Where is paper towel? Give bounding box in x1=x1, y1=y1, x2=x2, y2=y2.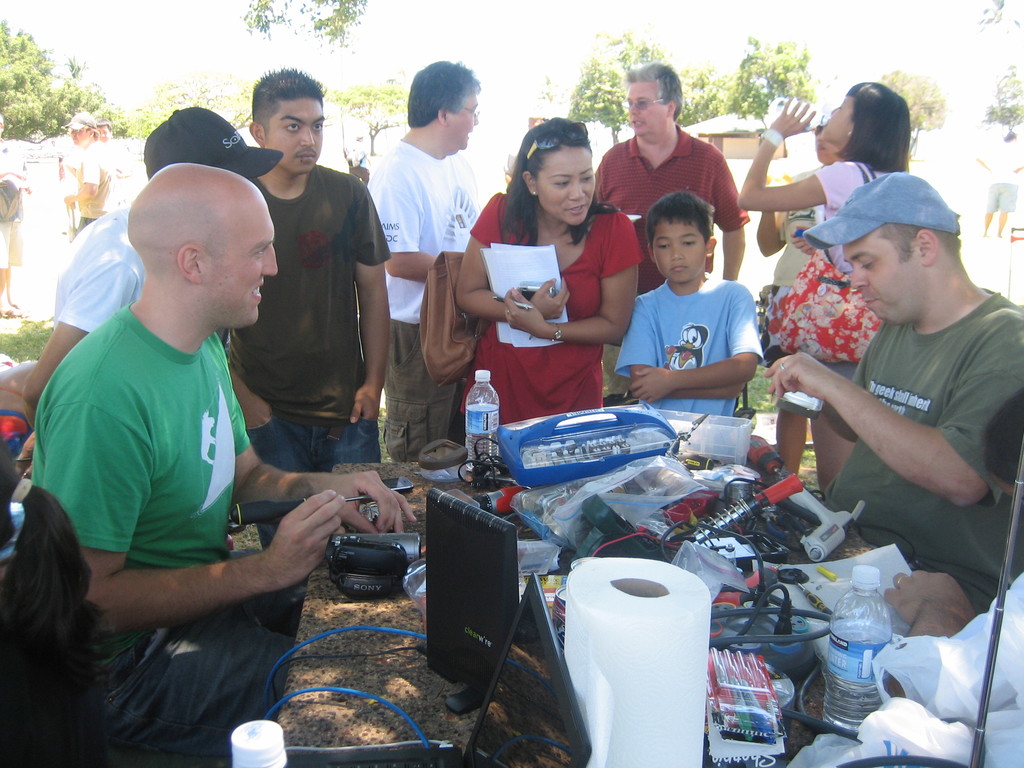
x1=561, y1=557, x2=702, y2=767.
